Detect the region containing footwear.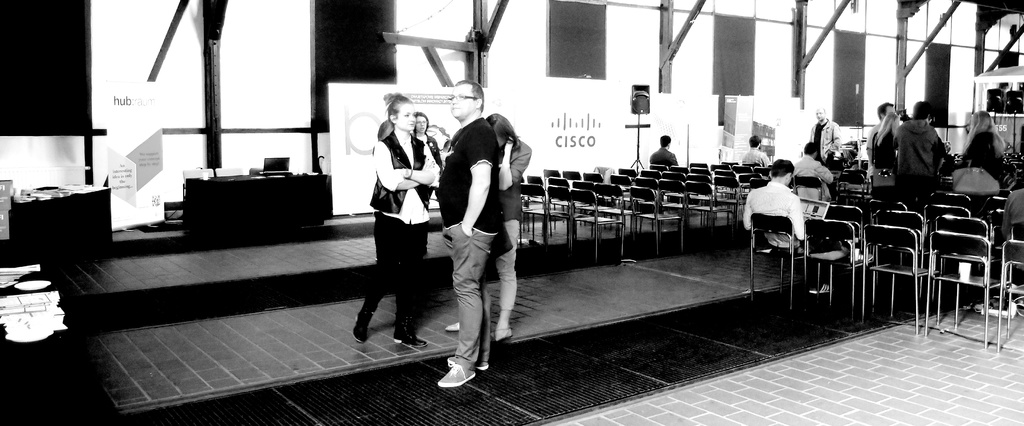
detection(445, 318, 459, 331).
